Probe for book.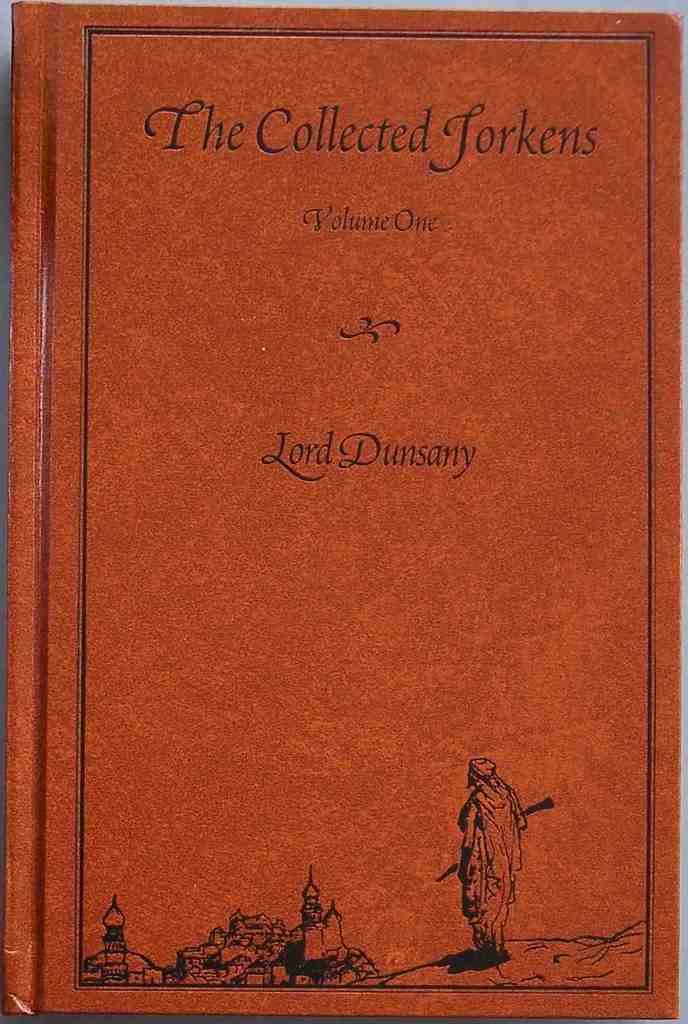
Probe result: bbox(0, 0, 687, 1017).
